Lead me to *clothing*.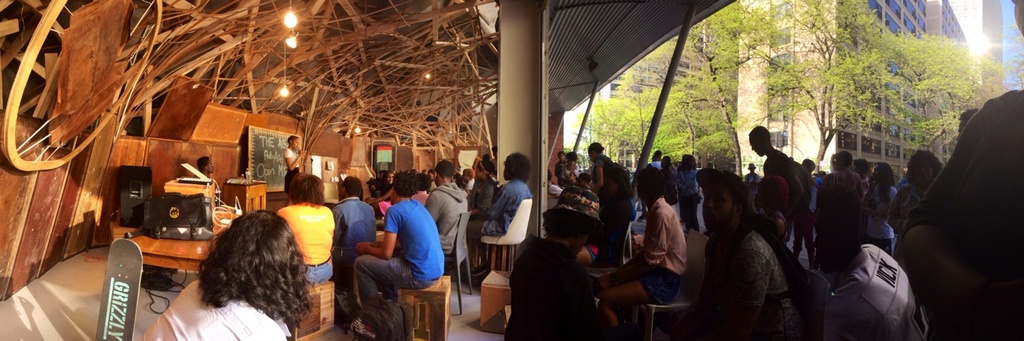
Lead to bbox=(285, 147, 304, 198).
